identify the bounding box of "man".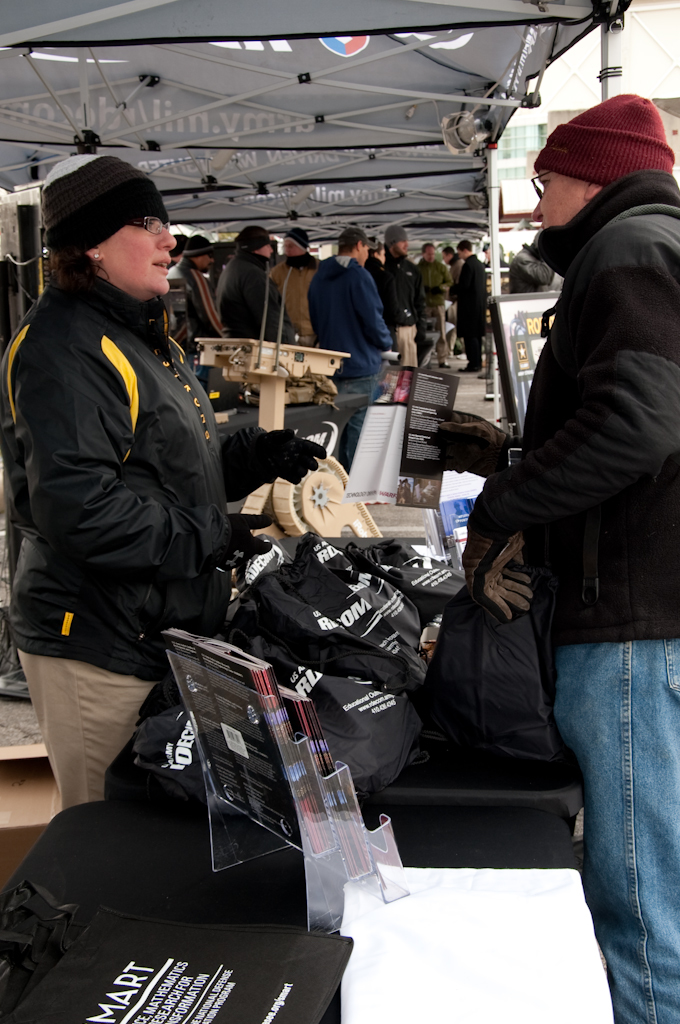
box=[209, 228, 299, 351].
